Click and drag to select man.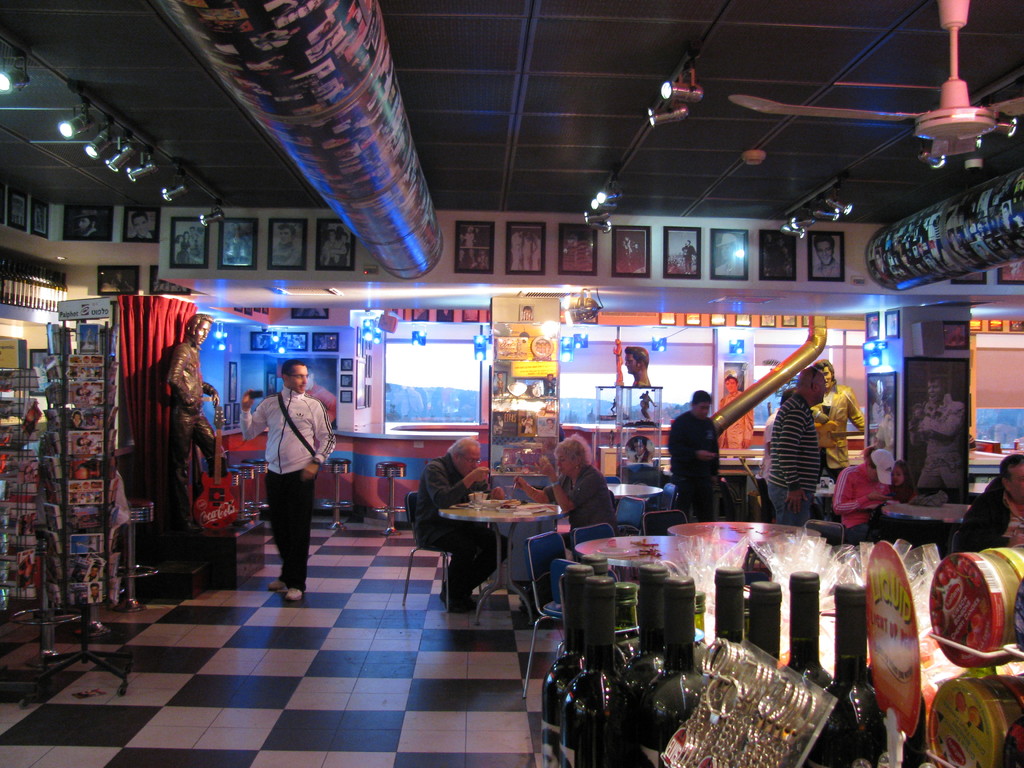
Selection: (239, 370, 330, 596).
